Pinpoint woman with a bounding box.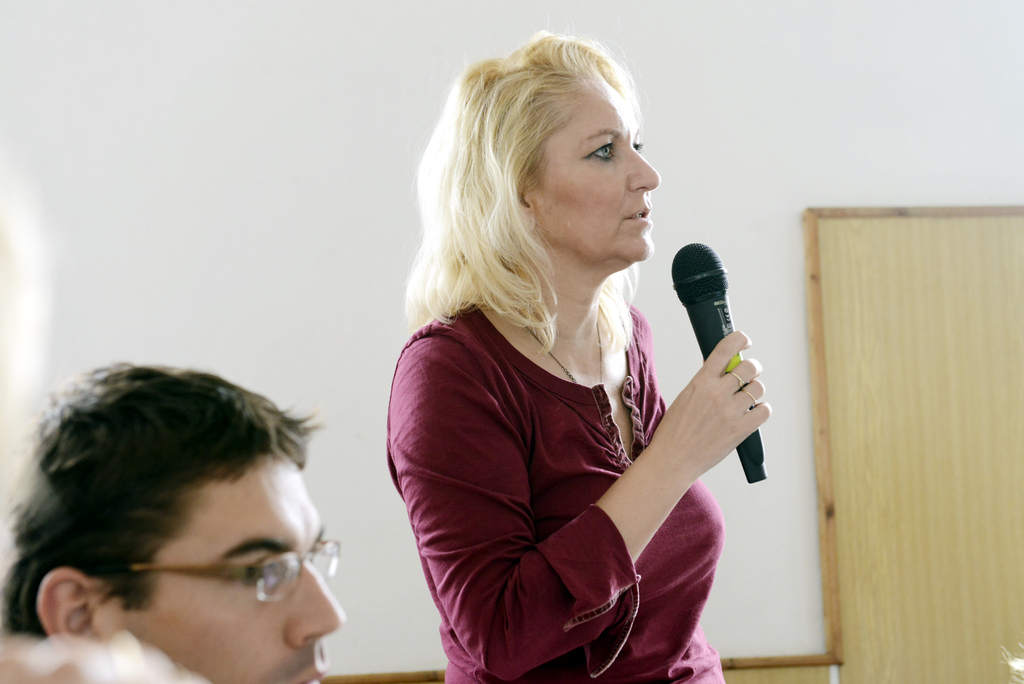
pyautogui.locateOnScreen(386, 22, 772, 683).
